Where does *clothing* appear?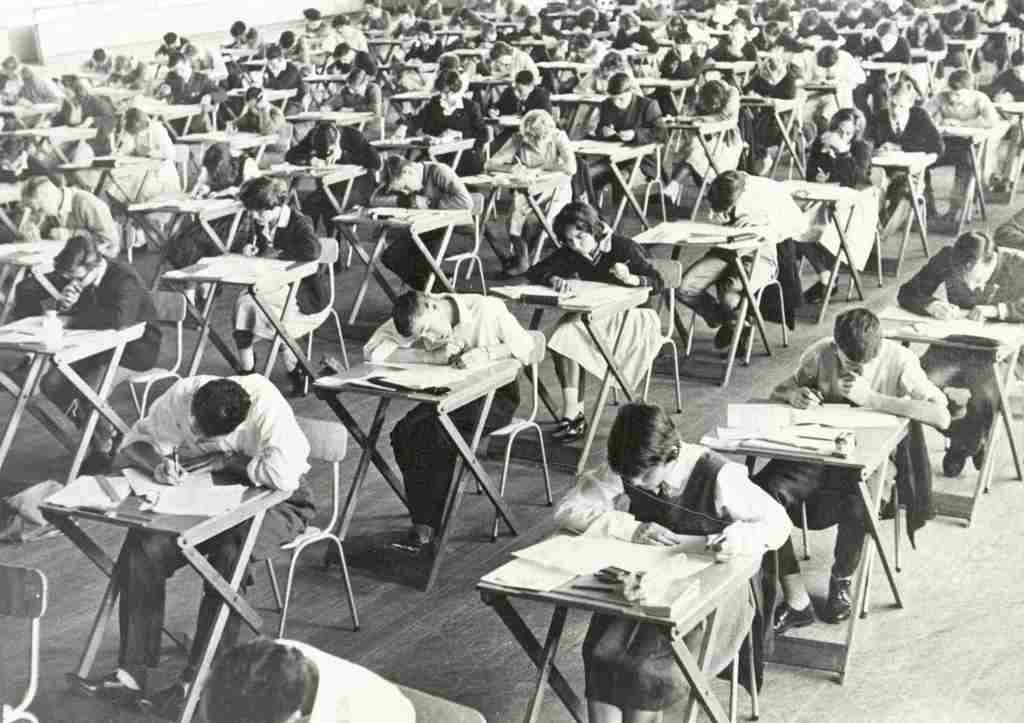
Appears at Rect(371, 156, 476, 288).
